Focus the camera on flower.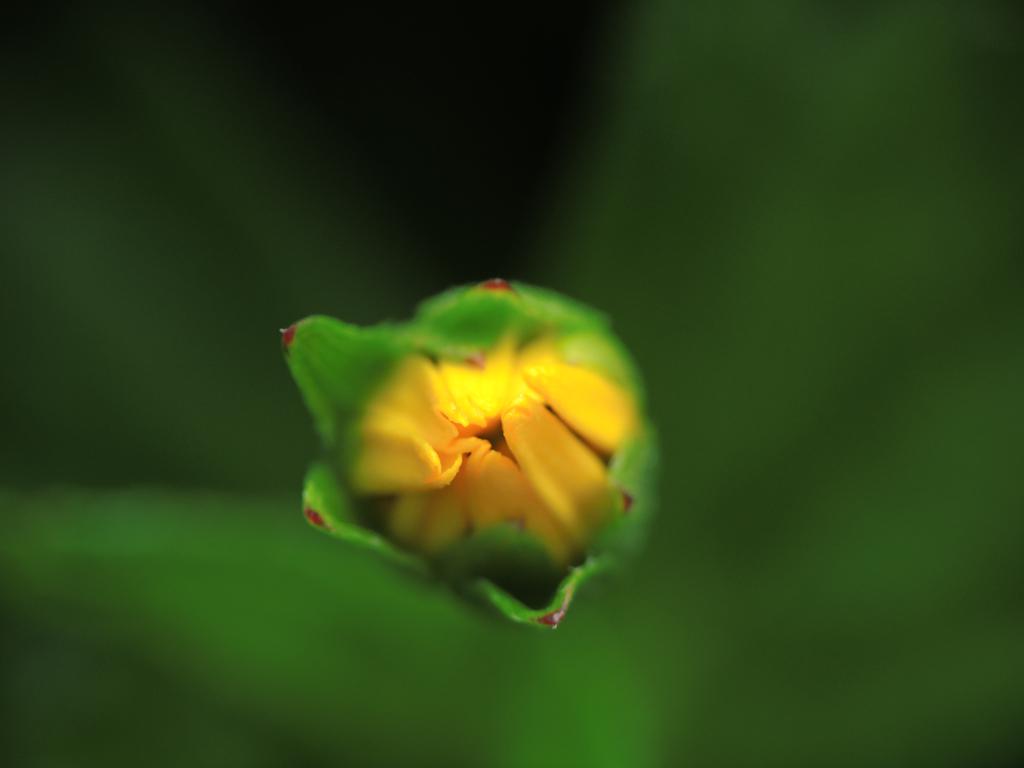
Focus region: [x1=277, y1=269, x2=665, y2=626].
